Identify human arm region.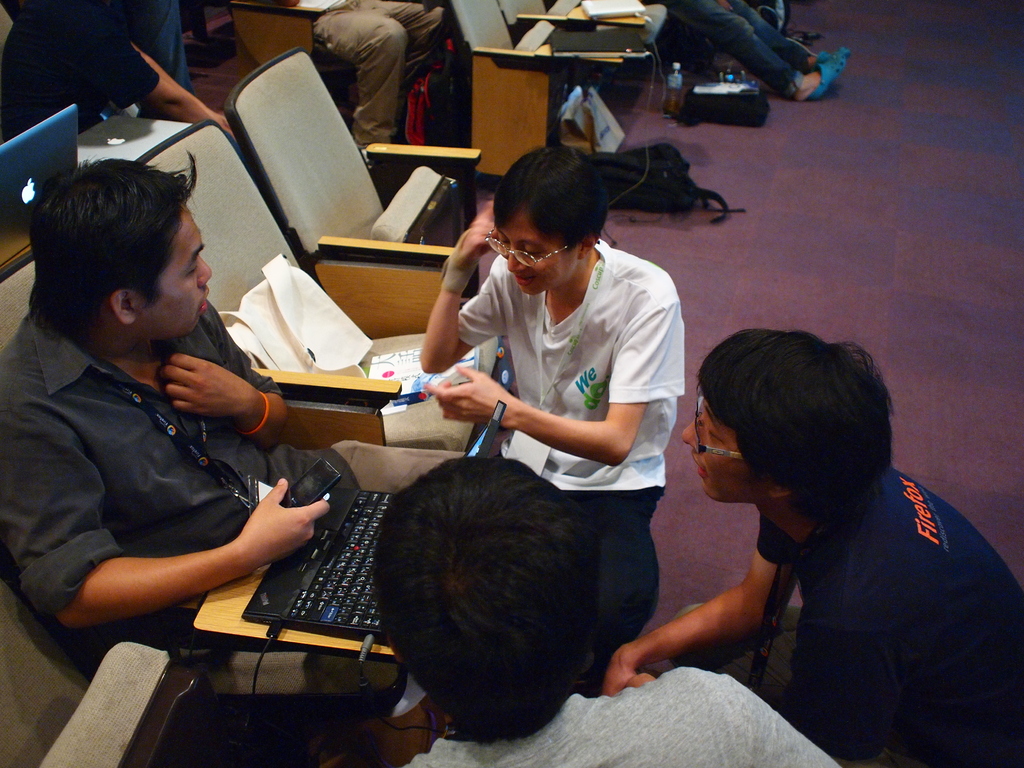
Region: [x1=1, y1=397, x2=332, y2=641].
